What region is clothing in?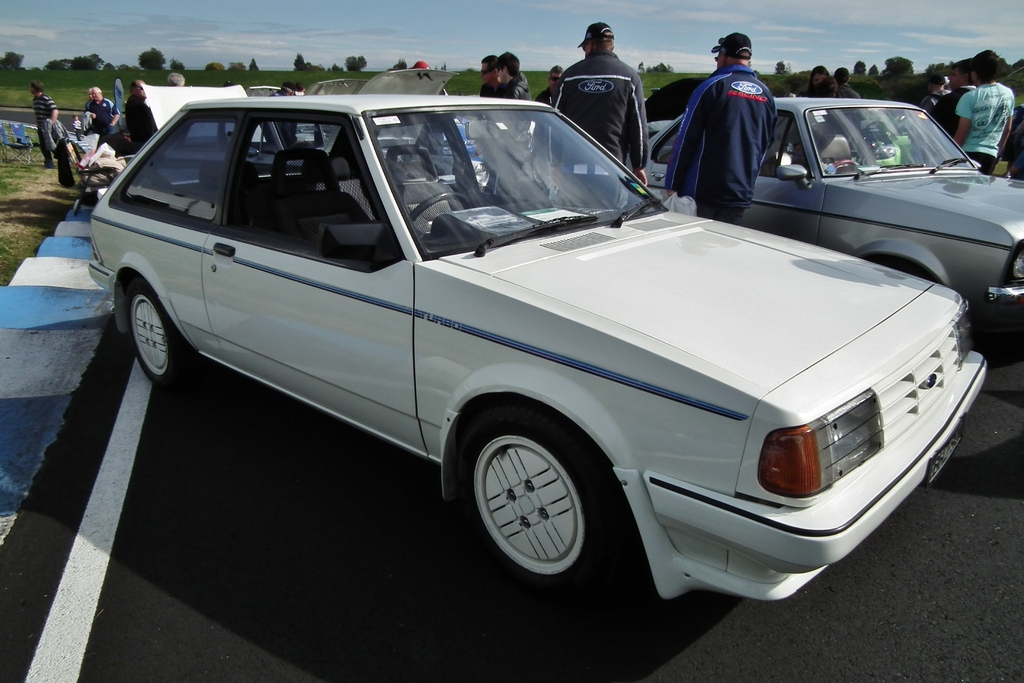
BBox(672, 68, 765, 223).
